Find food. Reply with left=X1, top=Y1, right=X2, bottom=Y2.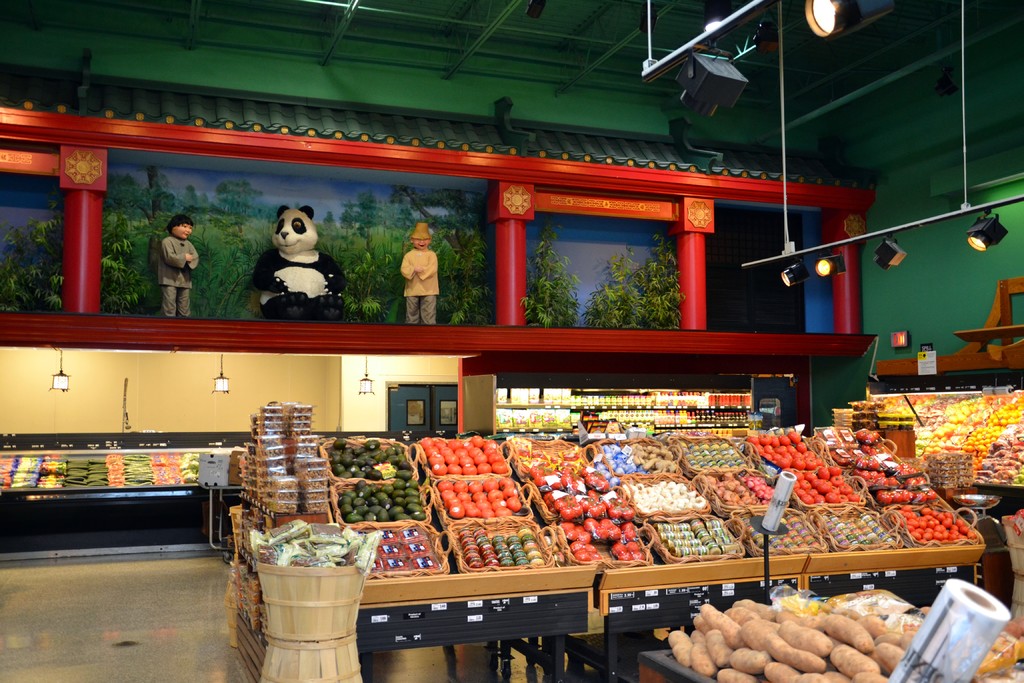
left=976, top=628, right=1022, bottom=675.
